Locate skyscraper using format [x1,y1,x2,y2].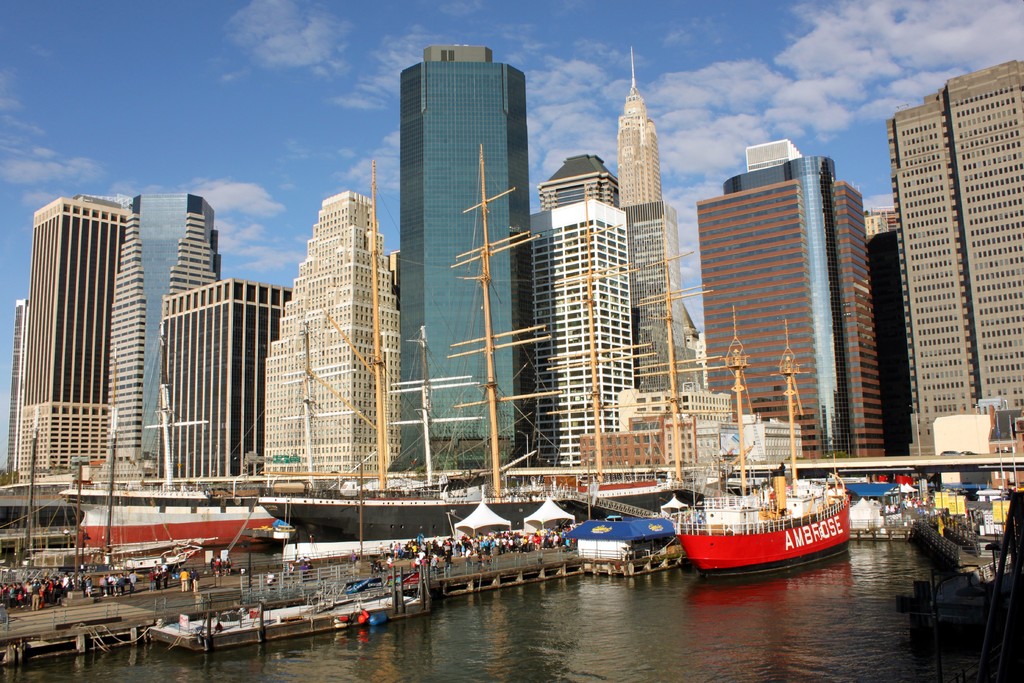
[149,283,289,480].
